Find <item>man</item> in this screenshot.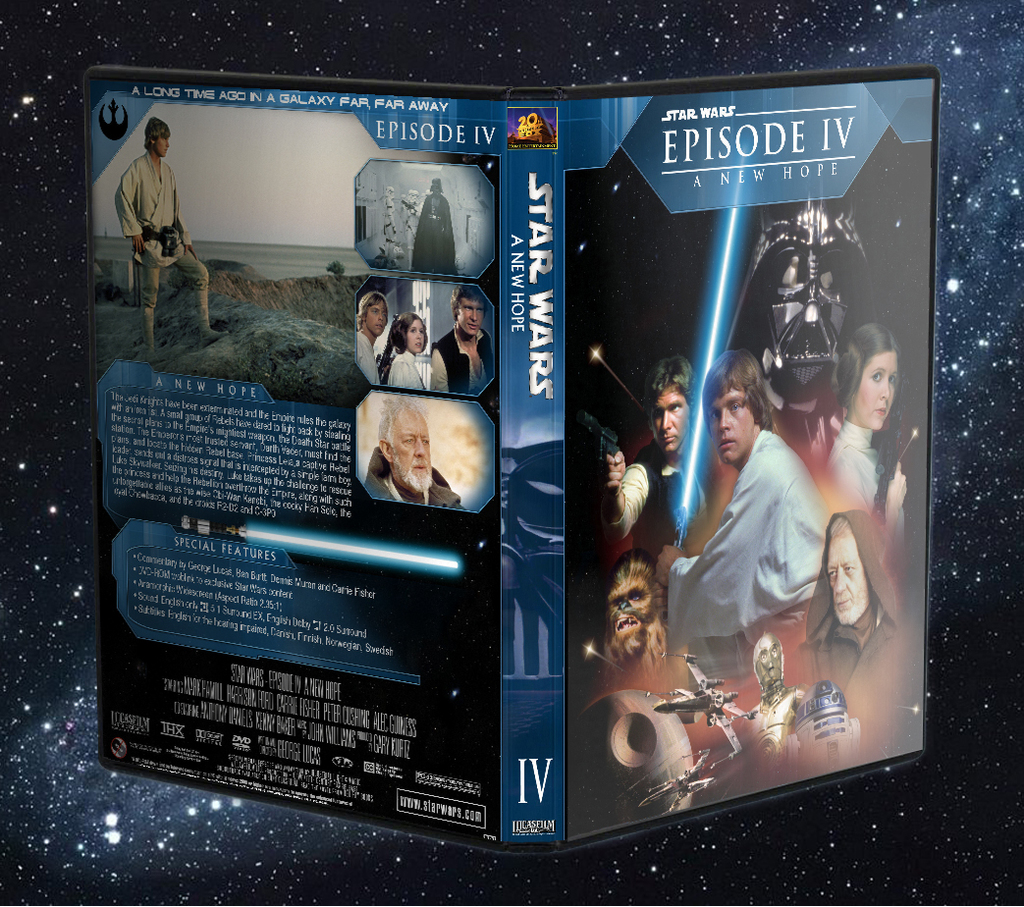
The bounding box for <item>man</item> is <region>682, 350, 860, 708</region>.
